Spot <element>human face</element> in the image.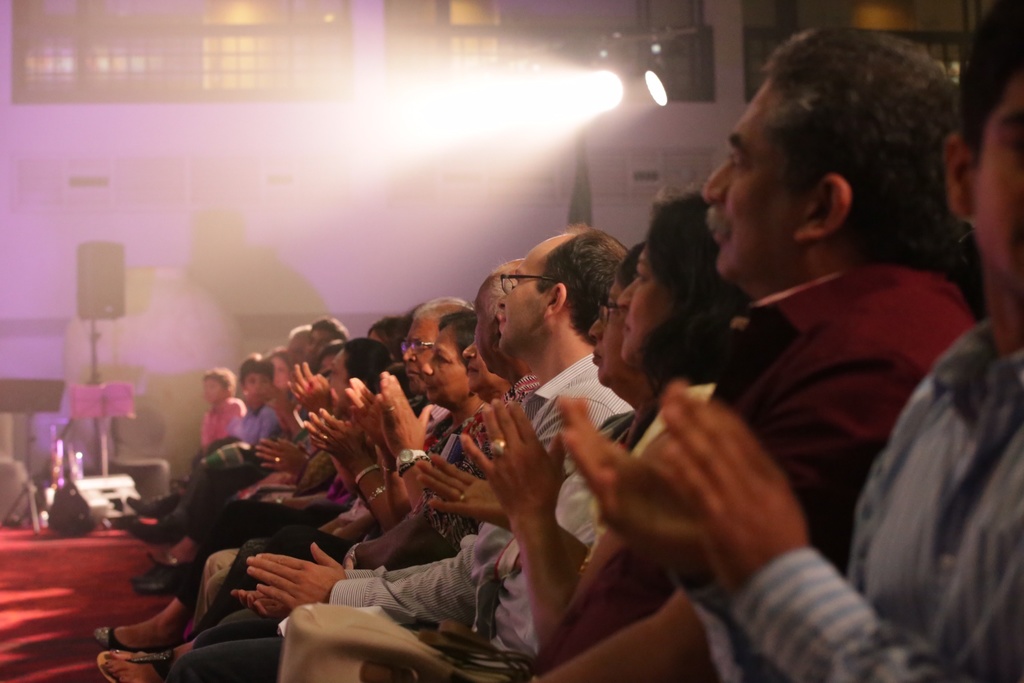
<element>human face</element> found at crop(203, 381, 224, 404).
